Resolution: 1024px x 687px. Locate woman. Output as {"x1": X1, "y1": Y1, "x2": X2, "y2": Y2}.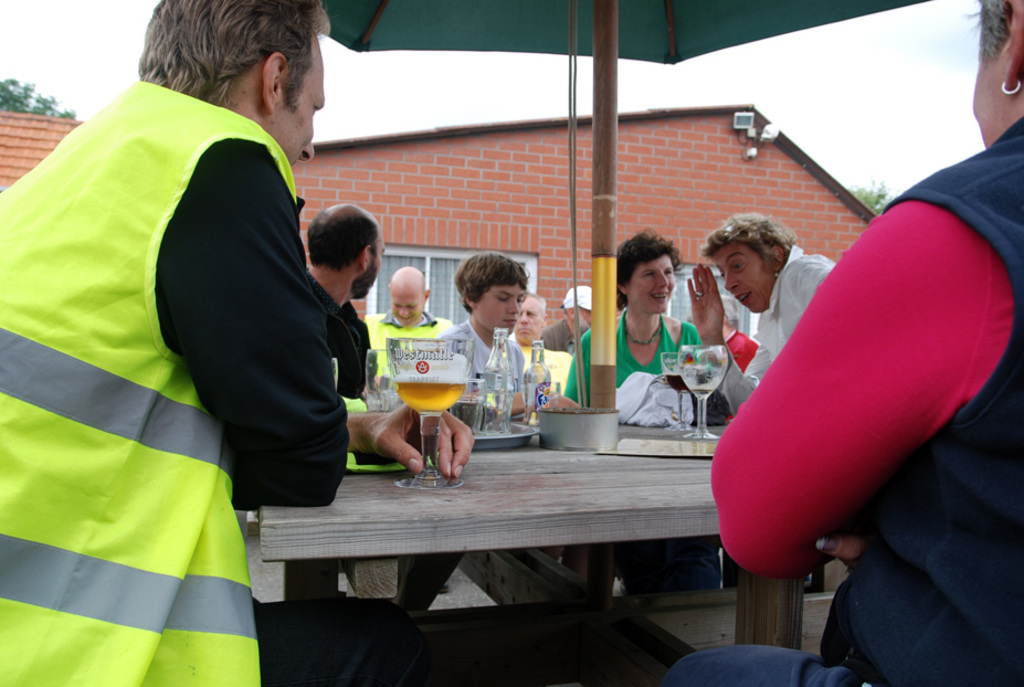
{"x1": 687, "y1": 212, "x2": 835, "y2": 416}.
